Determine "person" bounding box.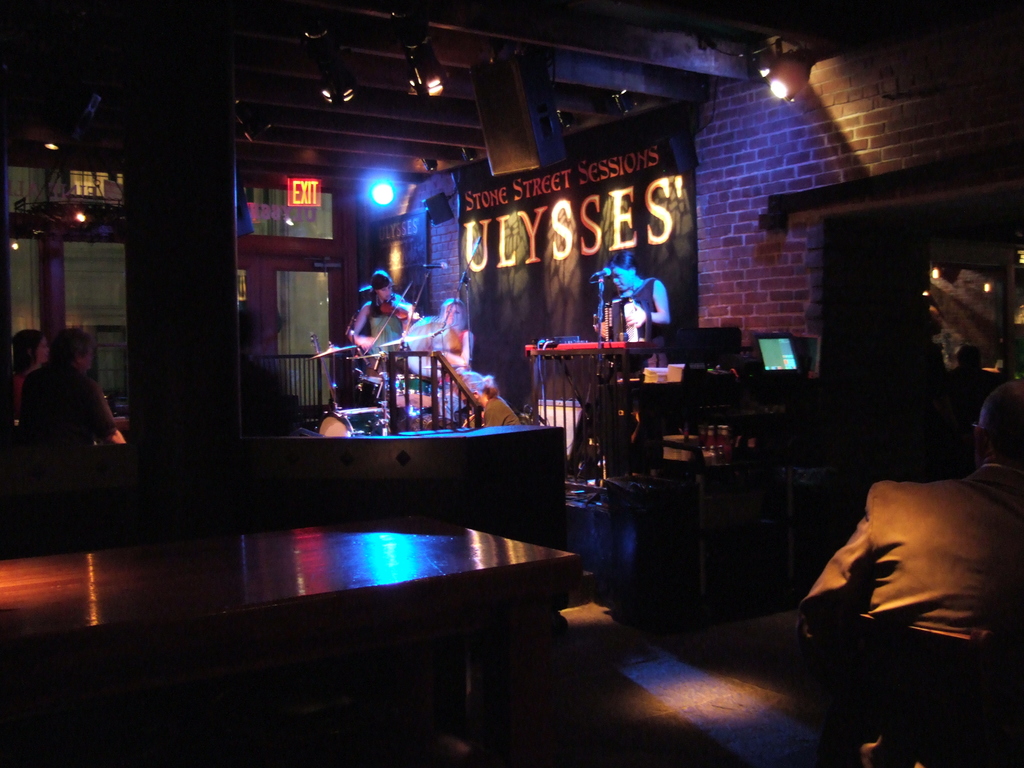
Determined: x1=604 y1=244 x2=669 y2=358.
